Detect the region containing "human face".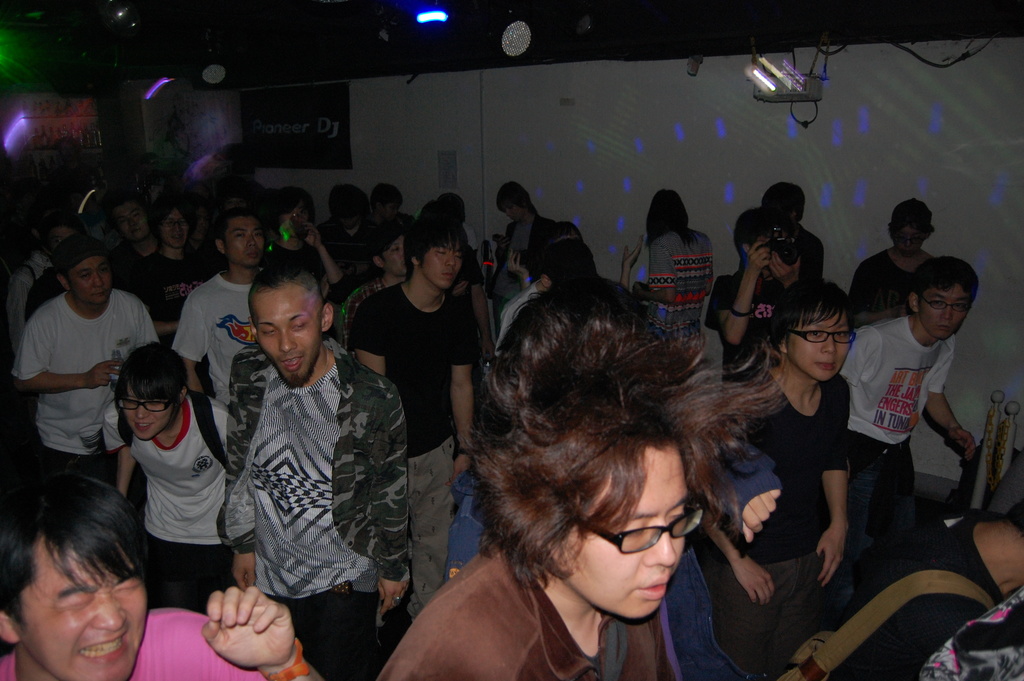
Rect(224, 197, 245, 212).
